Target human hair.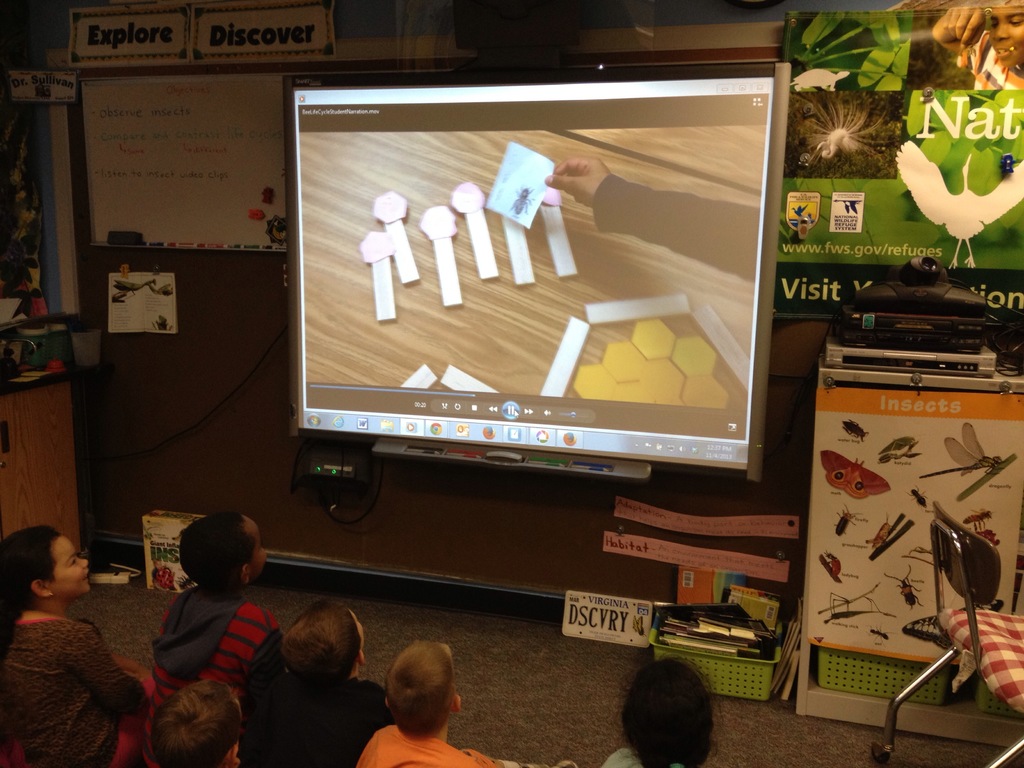
Target region: pyautogui.locateOnScreen(630, 669, 721, 767).
